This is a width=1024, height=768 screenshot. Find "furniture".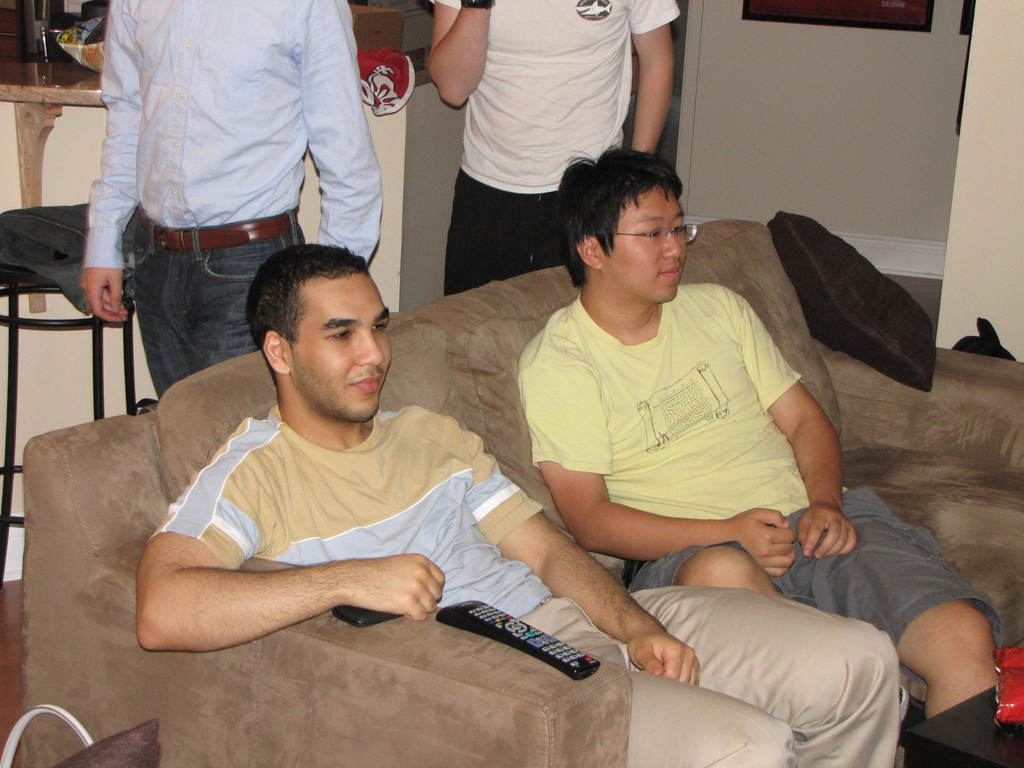
Bounding box: <box>20,209,1023,767</box>.
